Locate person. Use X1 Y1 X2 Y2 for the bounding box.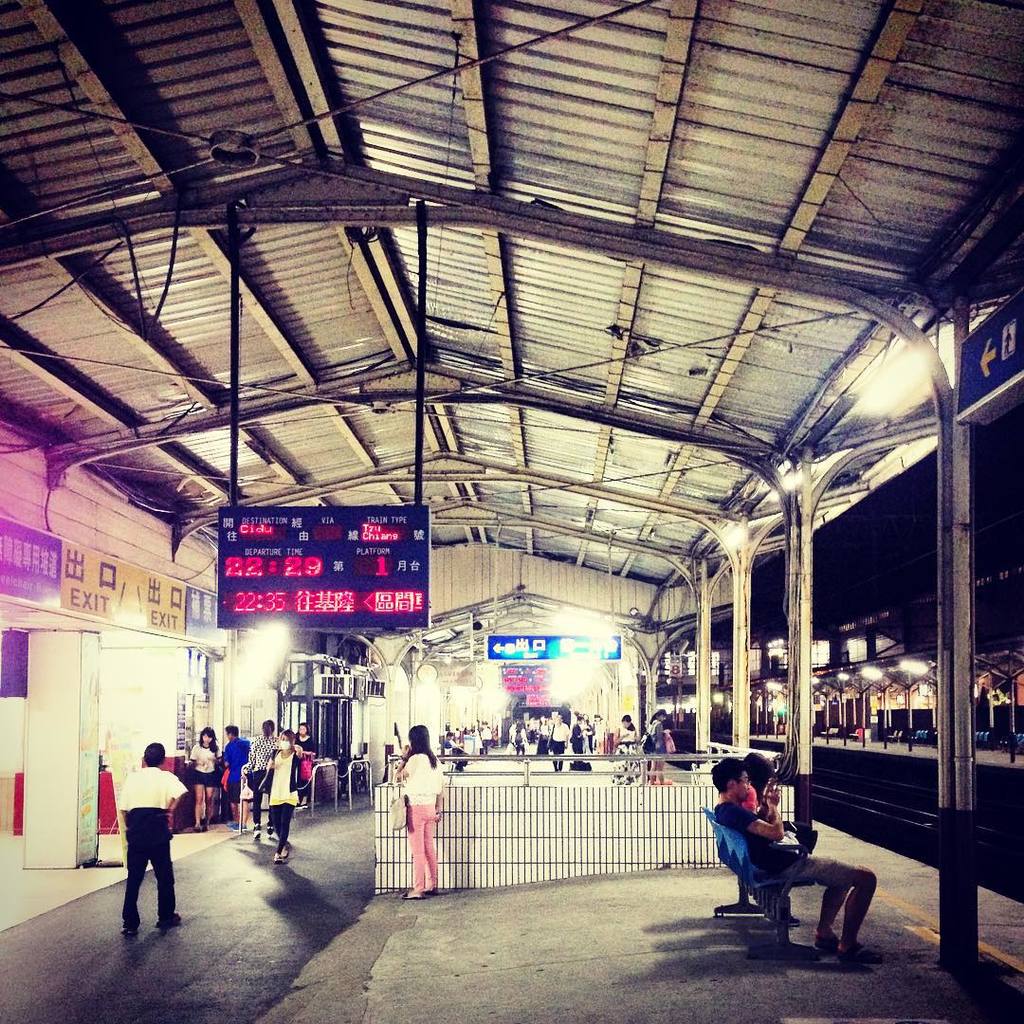
636 708 679 788.
